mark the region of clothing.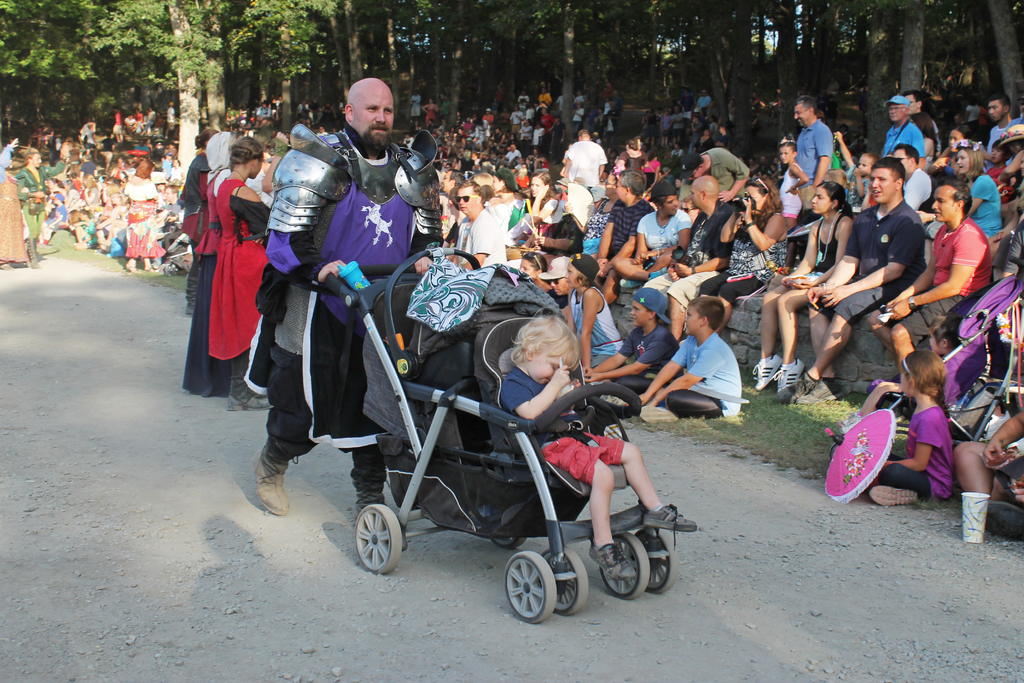
Region: 620, 324, 679, 391.
